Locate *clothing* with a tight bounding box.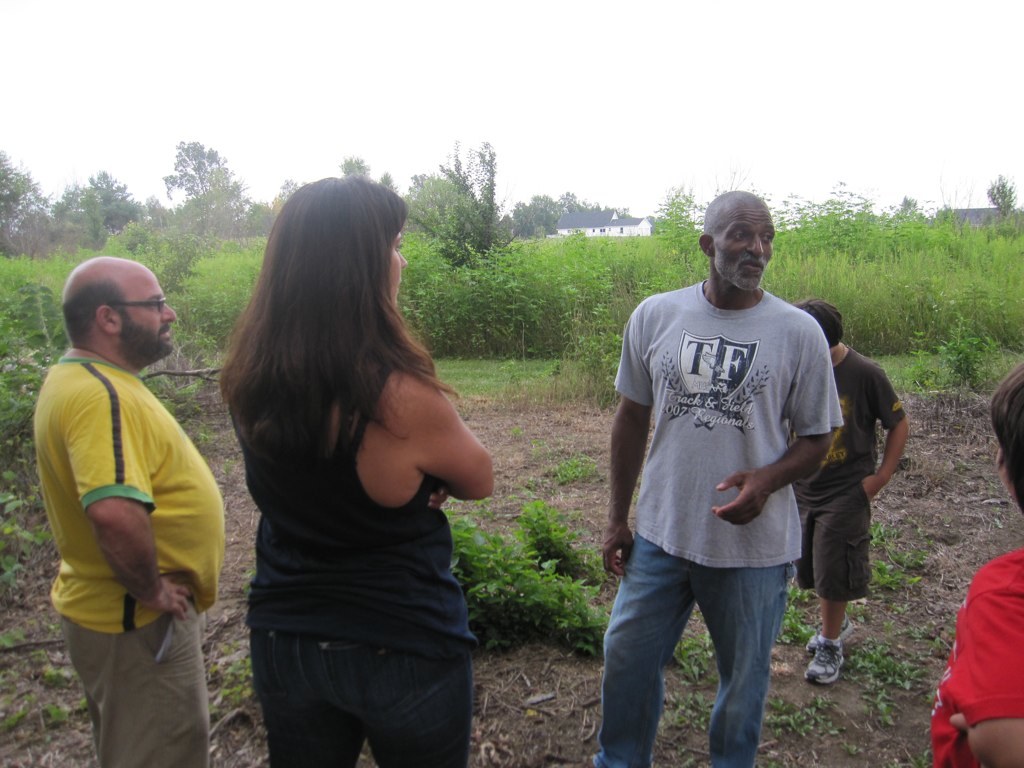
crop(929, 549, 1023, 767).
